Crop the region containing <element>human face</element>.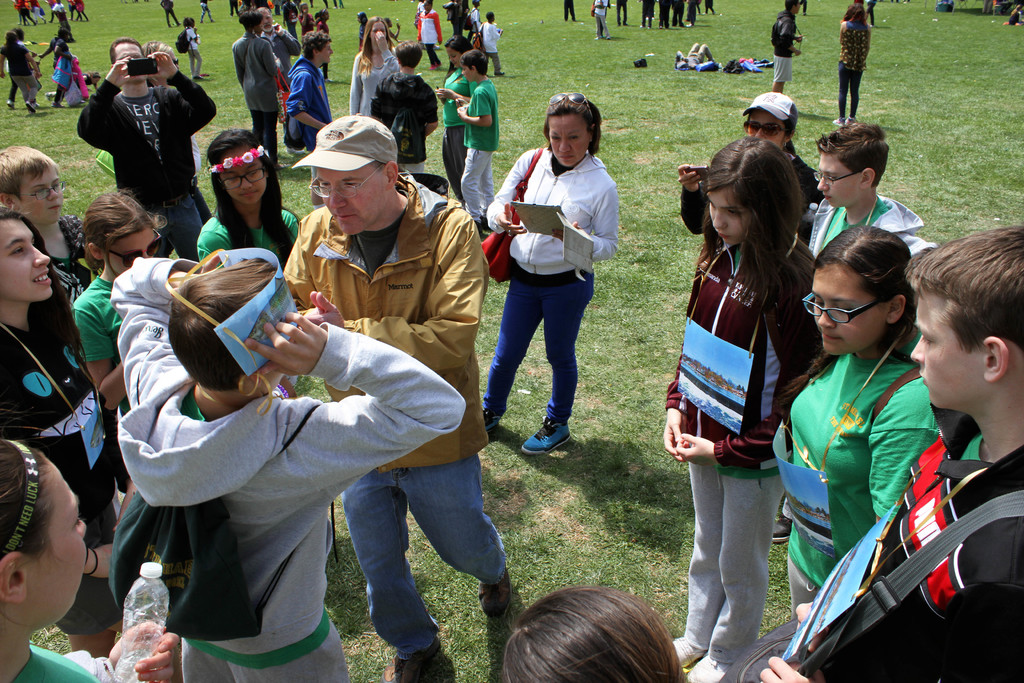
Crop region: box(748, 109, 789, 146).
